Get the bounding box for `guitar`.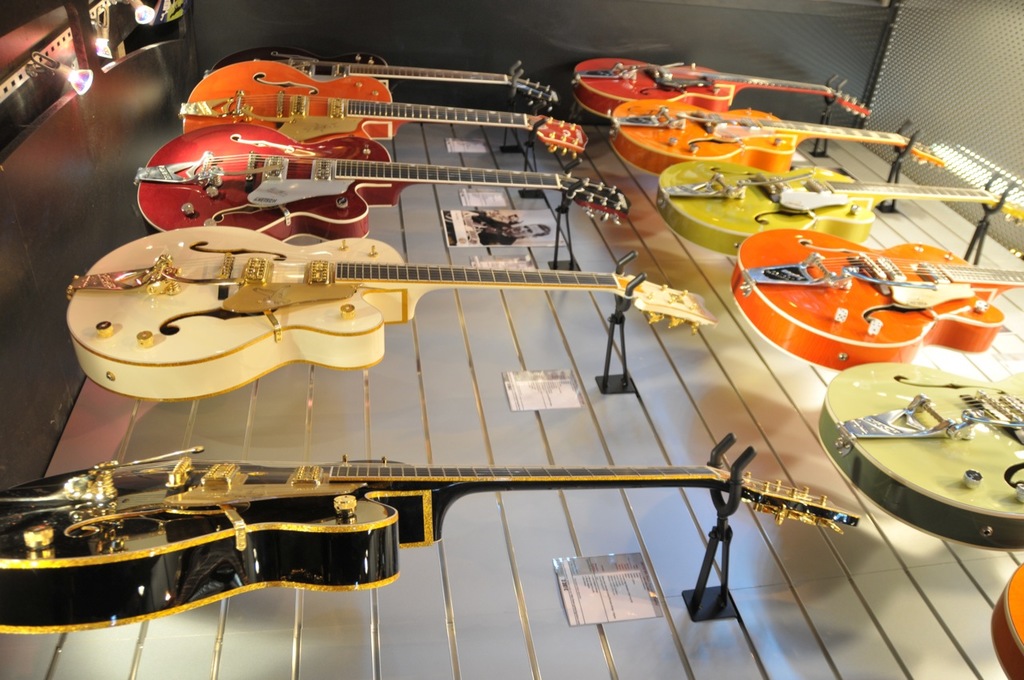
(x1=64, y1=225, x2=722, y2=401).
